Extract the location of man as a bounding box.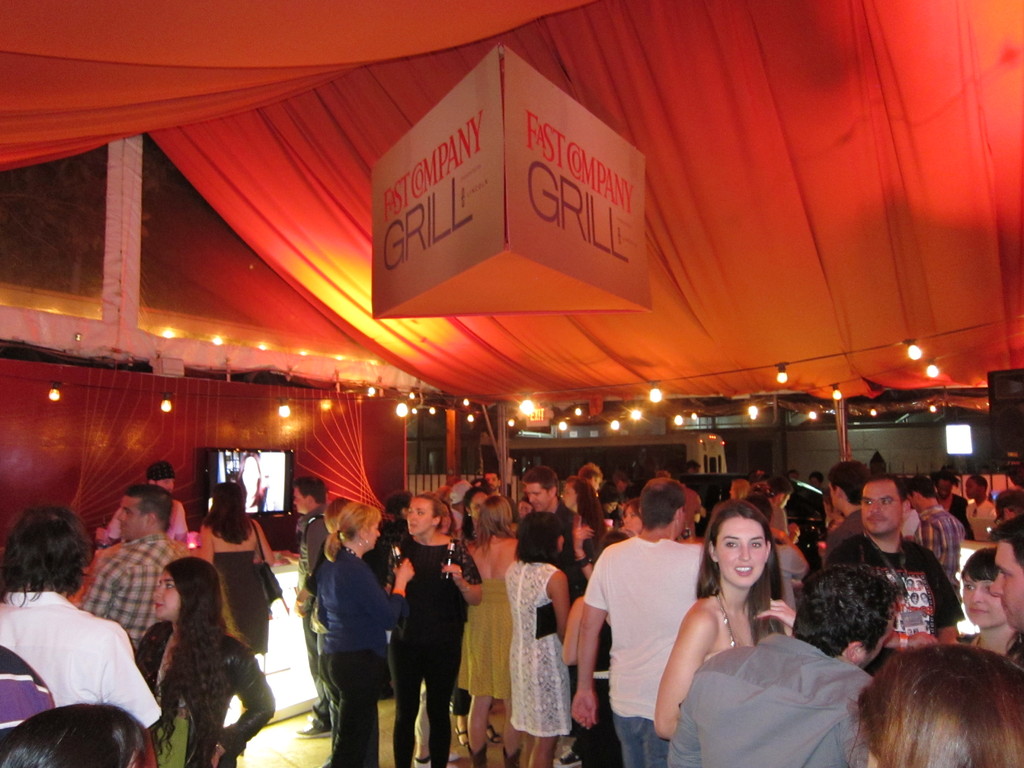
crop(97, 463, 190, 545).
